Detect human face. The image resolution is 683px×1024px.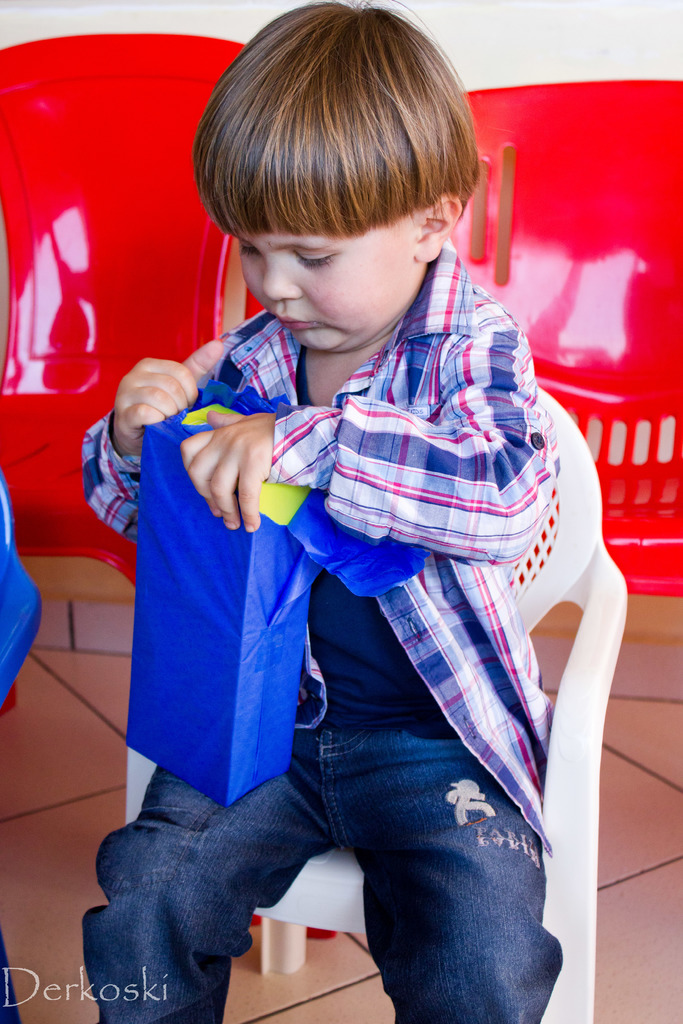
locate(237, 200, 423, 356).
